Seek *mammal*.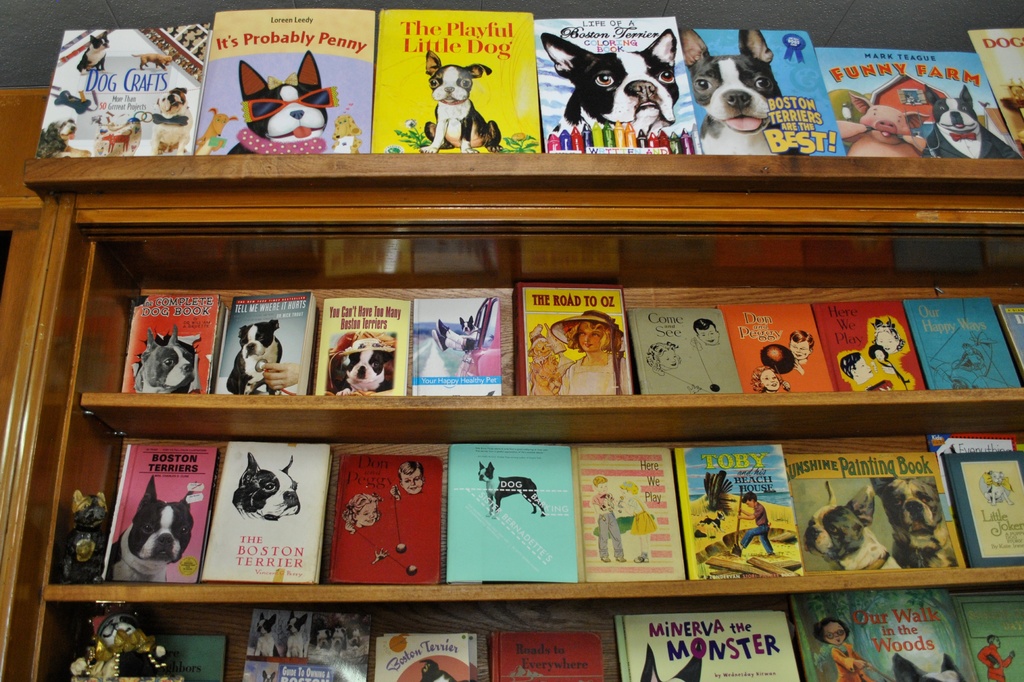
676 22 808 157.
